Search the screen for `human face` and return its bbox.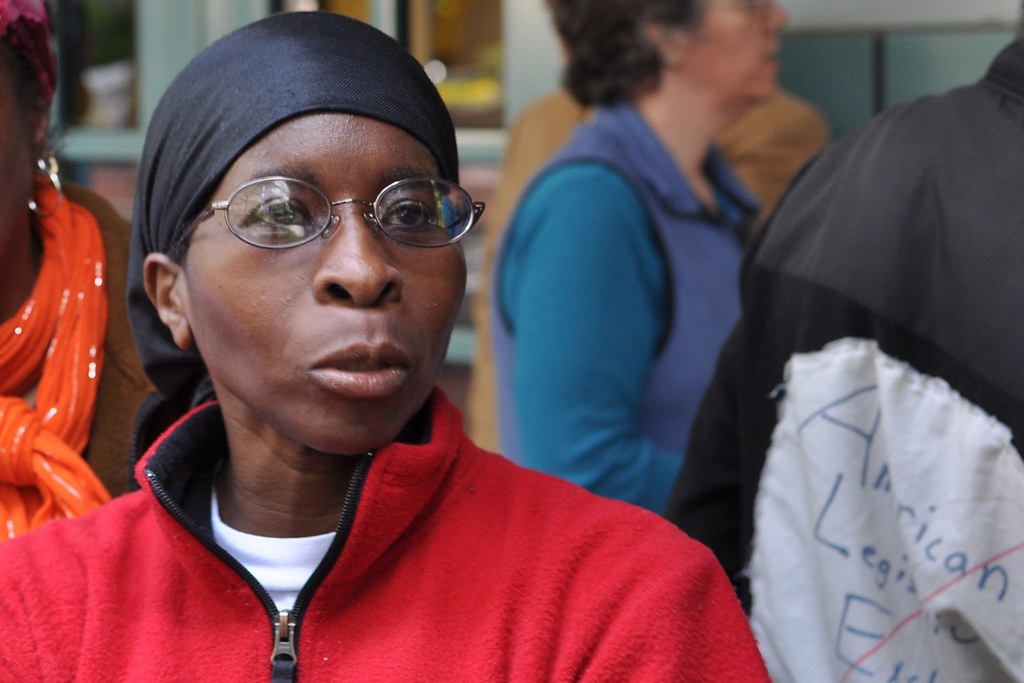
Found: [675,0,789,100].
